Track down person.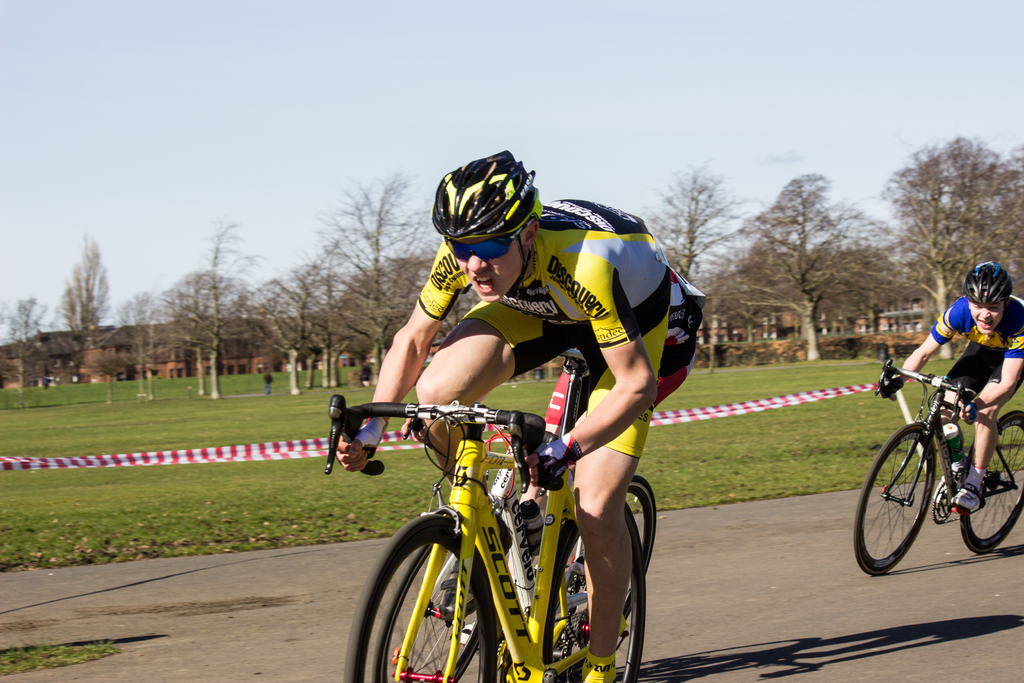
Tracked to BBox(874, 255, 1023, 511).
